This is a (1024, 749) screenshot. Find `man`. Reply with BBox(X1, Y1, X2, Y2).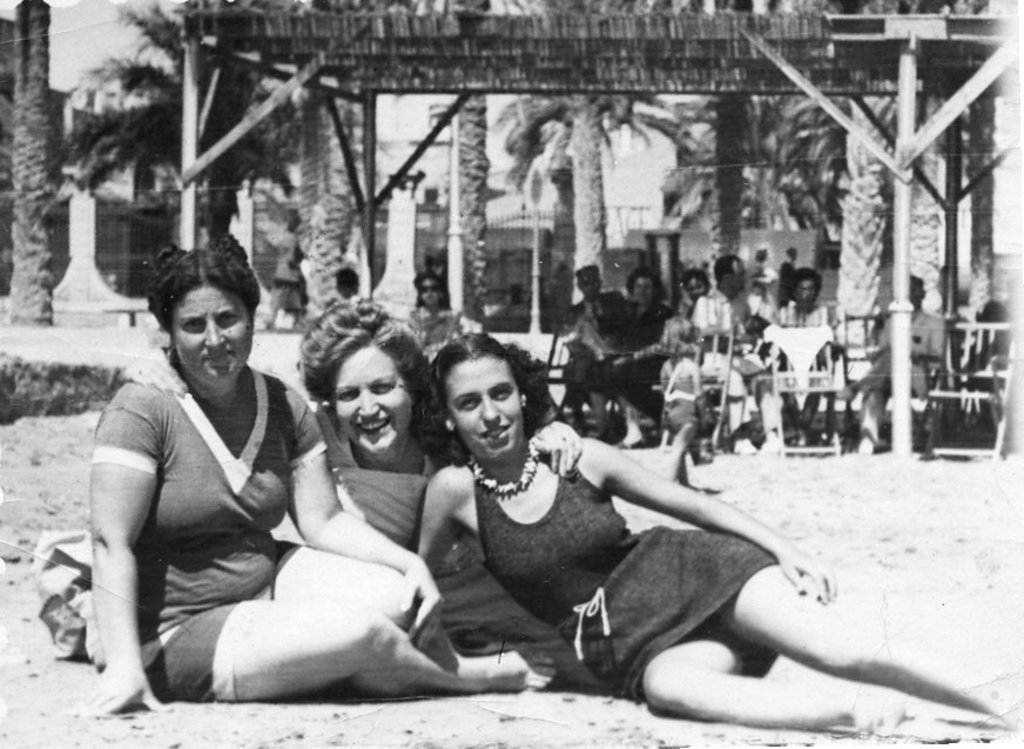
BBox(560, 264, 627, 433).
